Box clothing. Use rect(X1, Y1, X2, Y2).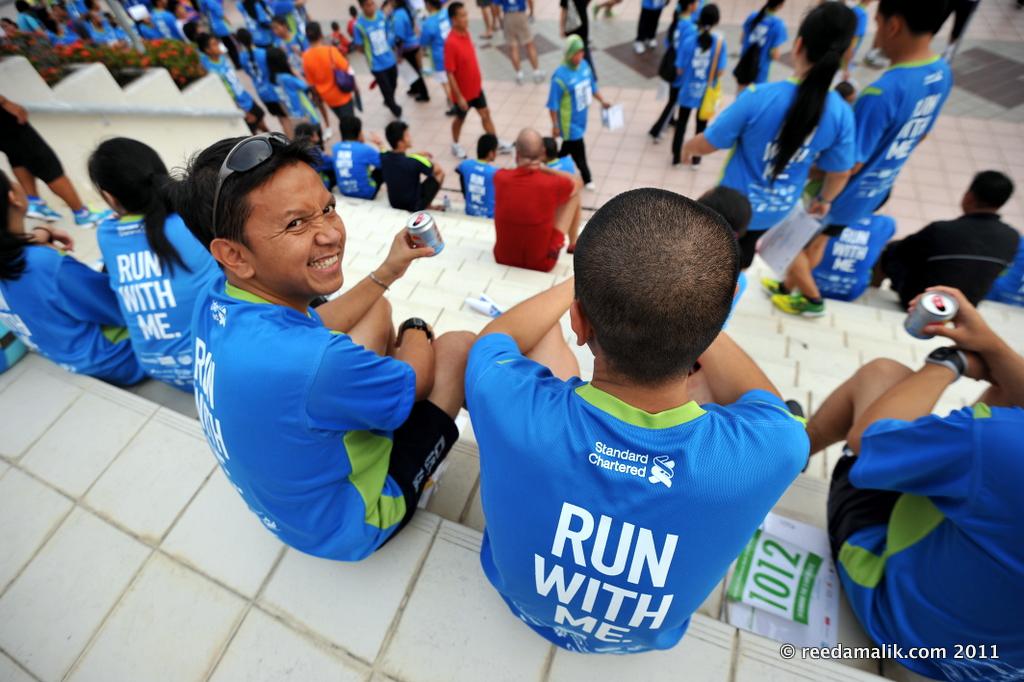
rect(332, 31, 352, 51).
